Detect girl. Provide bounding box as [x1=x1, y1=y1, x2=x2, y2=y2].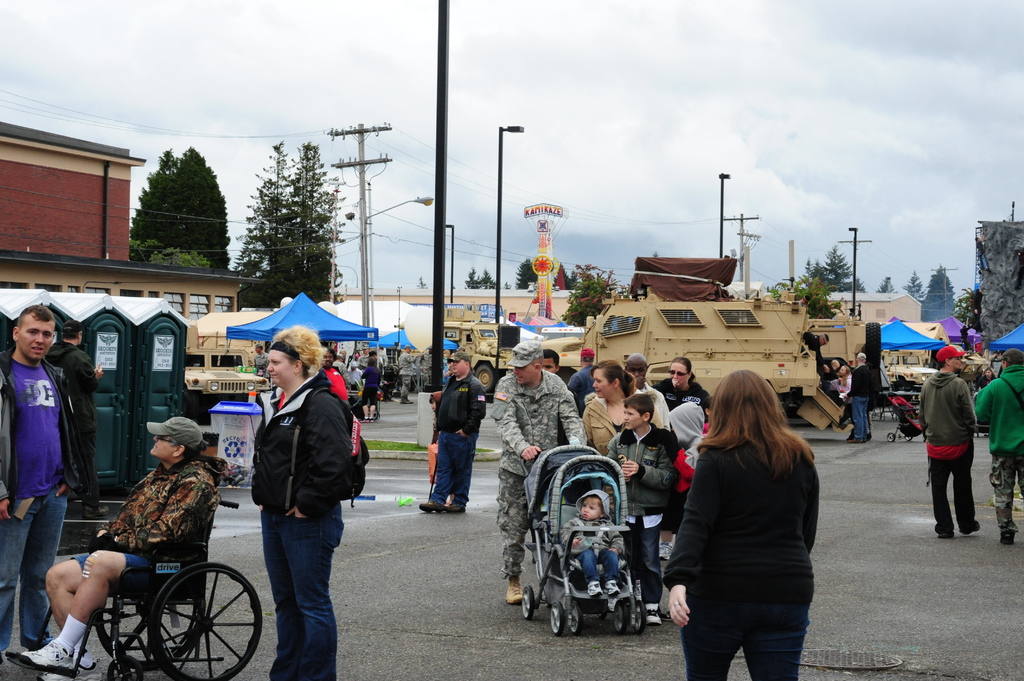
[x1=661, y1=371, x2=814, y2=680].
